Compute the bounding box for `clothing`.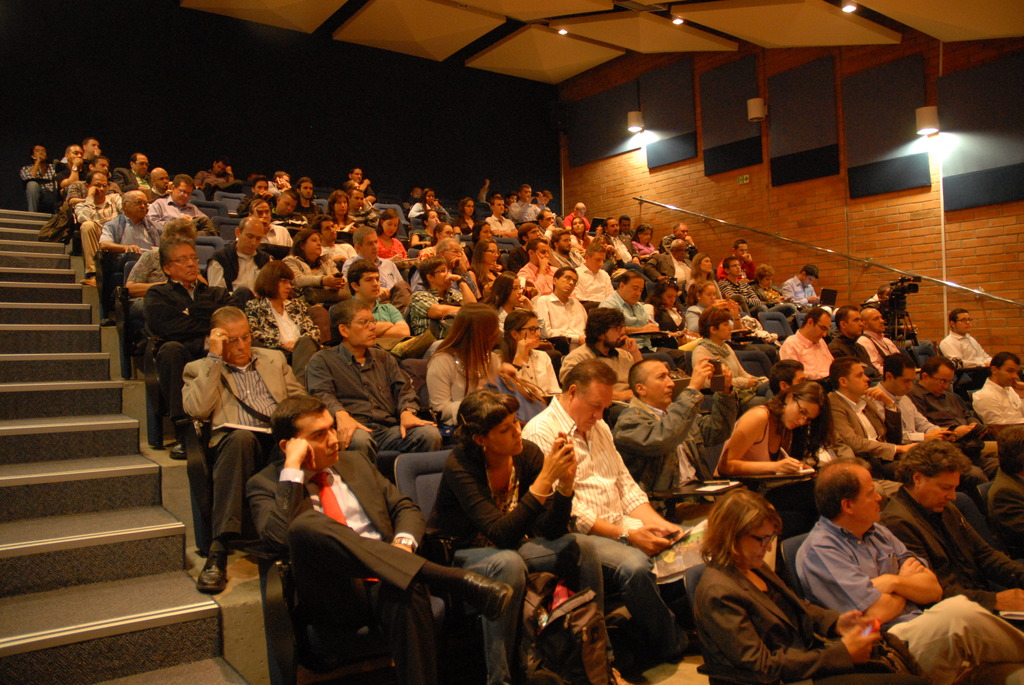
locate(173, 316, 284, 602).
